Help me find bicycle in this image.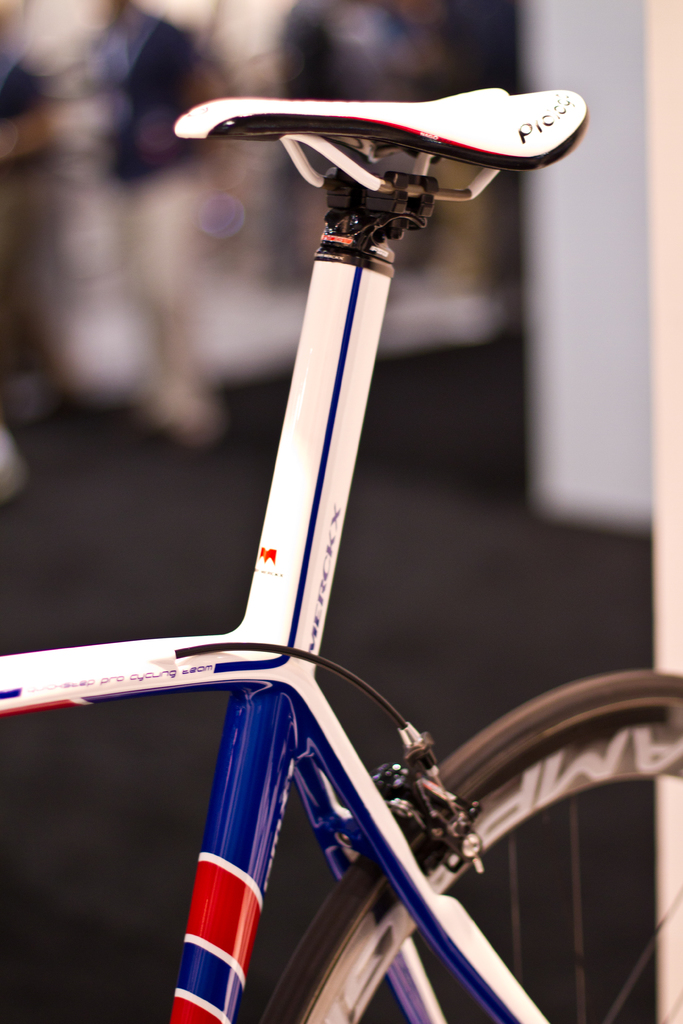
Found it: [0,57,682,1023].
